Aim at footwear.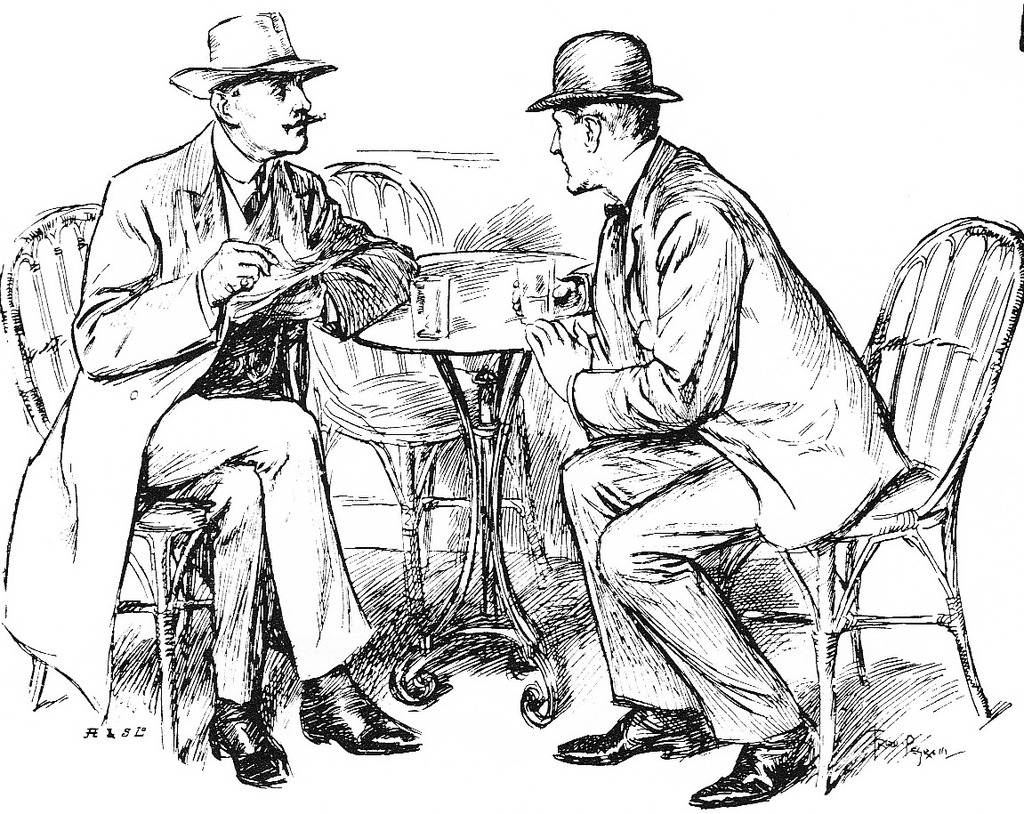
Aimed at region(551, 708, 720, 765).
